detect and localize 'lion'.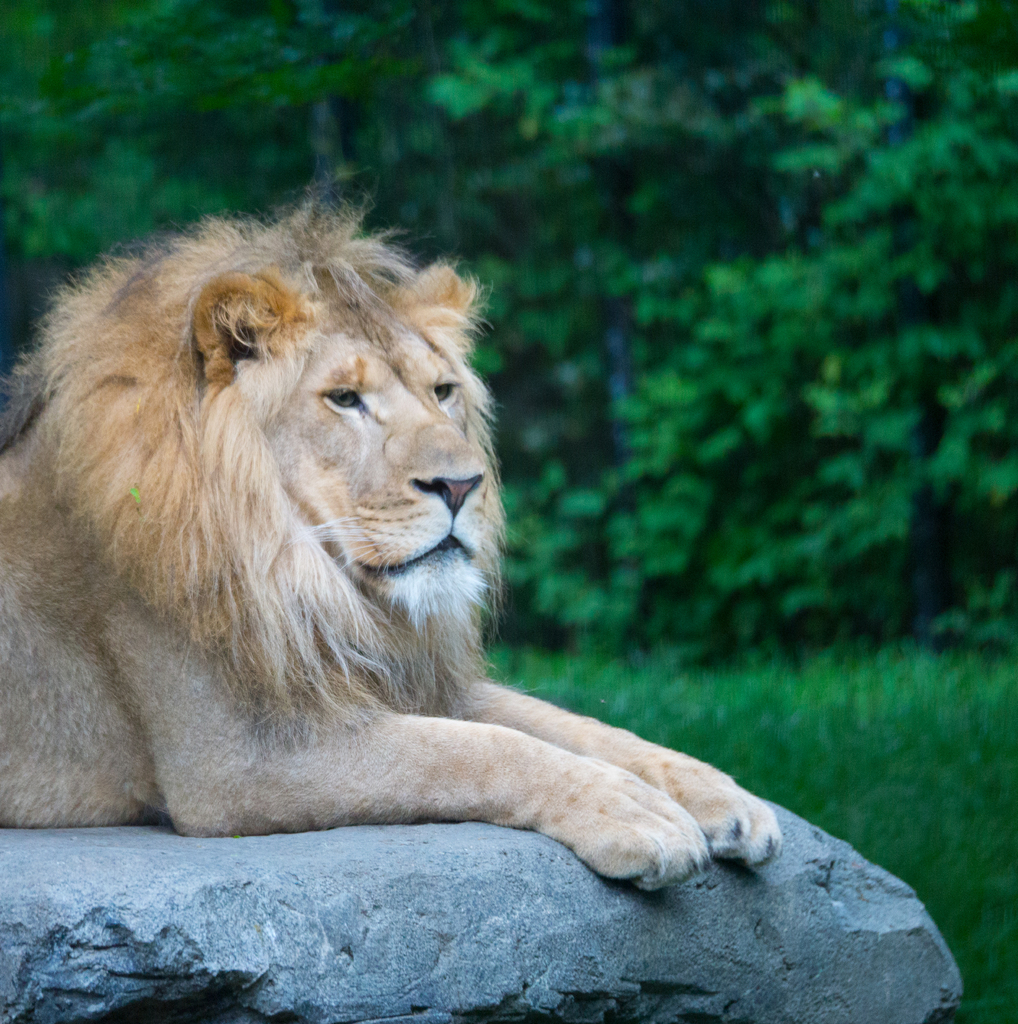
Localized at BBox(0, 176, 779, 897).
